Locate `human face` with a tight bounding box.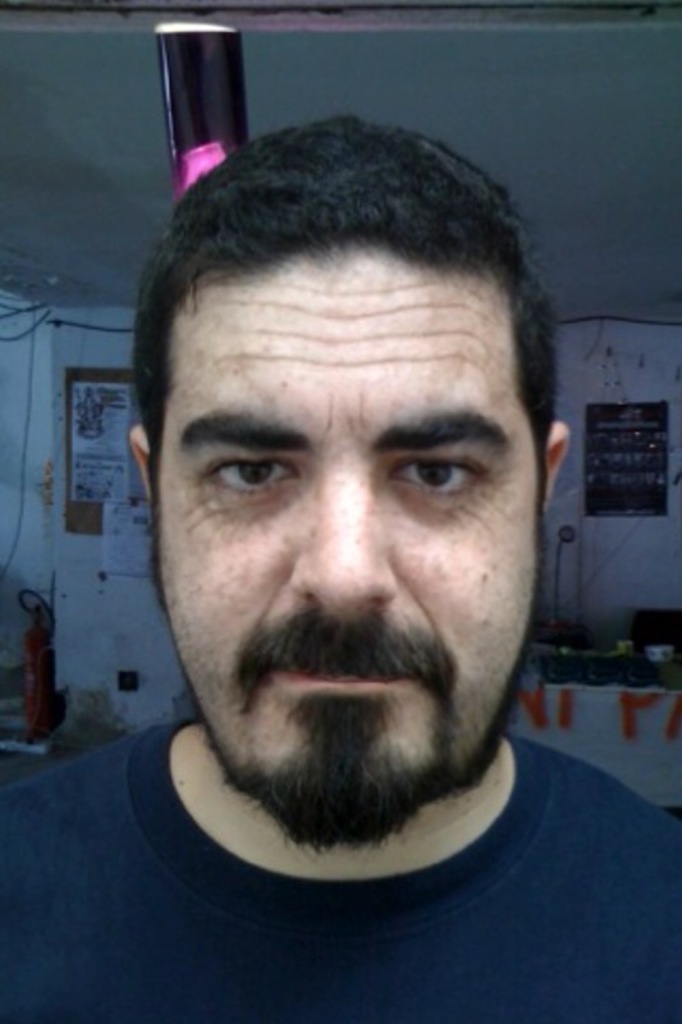
(left=148, top=243, right=540, bottom=810).
